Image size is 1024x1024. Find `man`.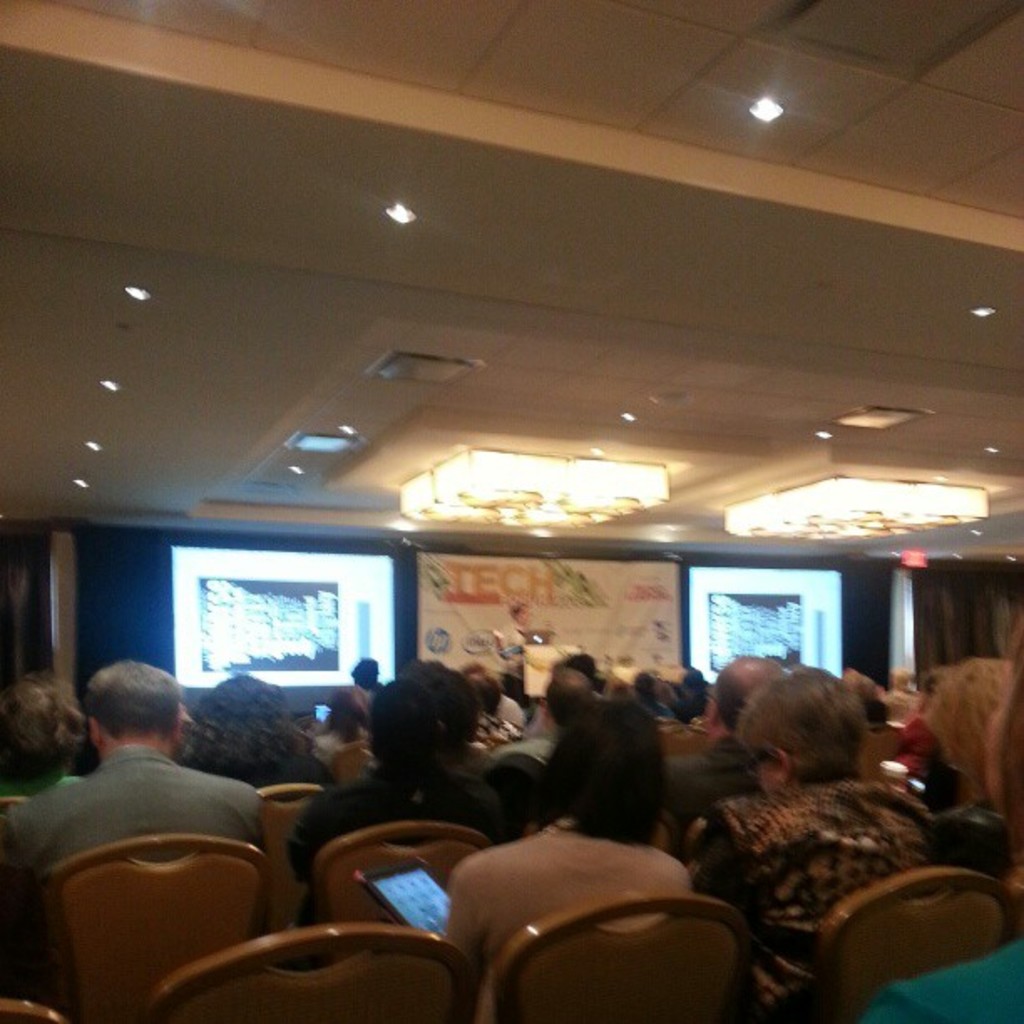
bbox=(12, 661, 266, 915).
